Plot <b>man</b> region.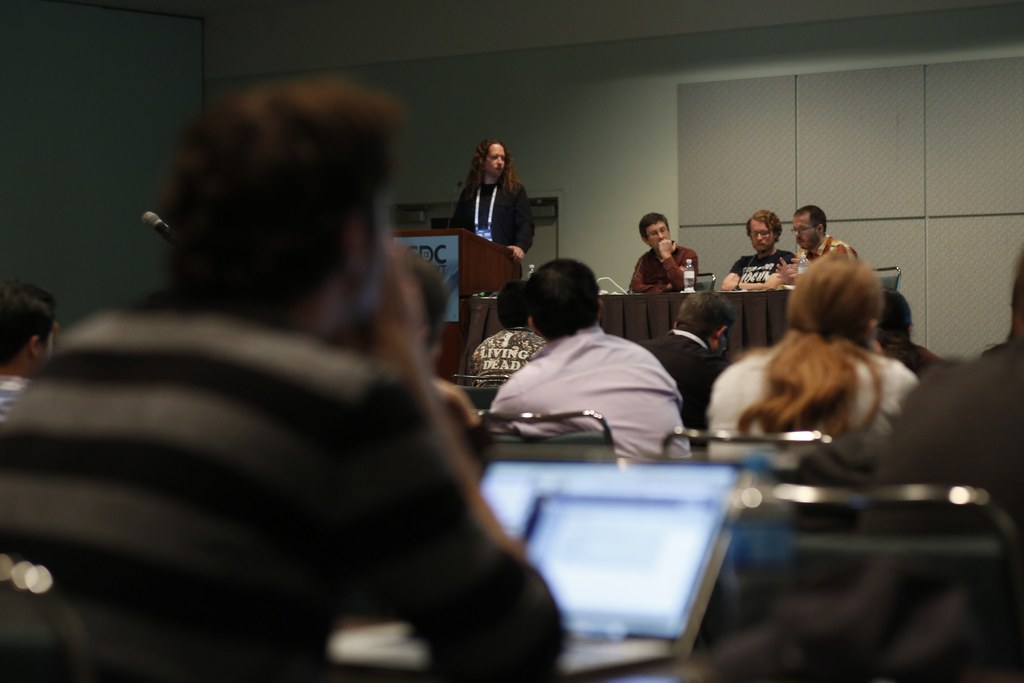
Plotted at box(631, 211, 700, 292).
